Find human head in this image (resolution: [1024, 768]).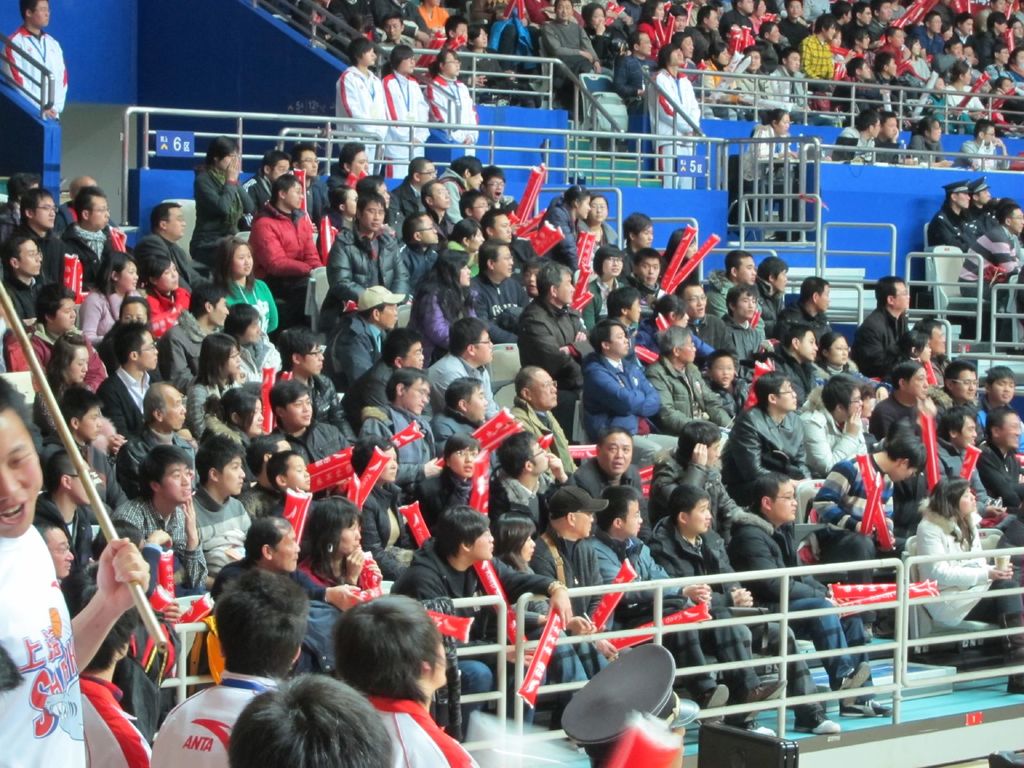
[left=662, top=45, right=684, bottom=68].
